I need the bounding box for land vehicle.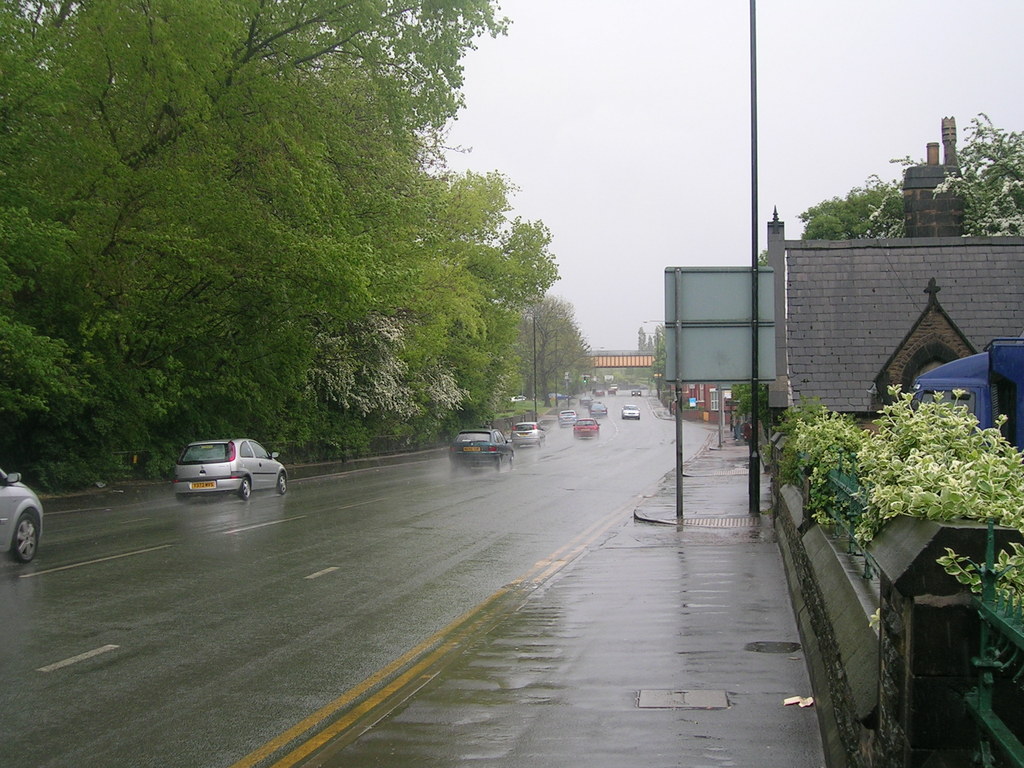
Here it is: 629:386:645:398.
